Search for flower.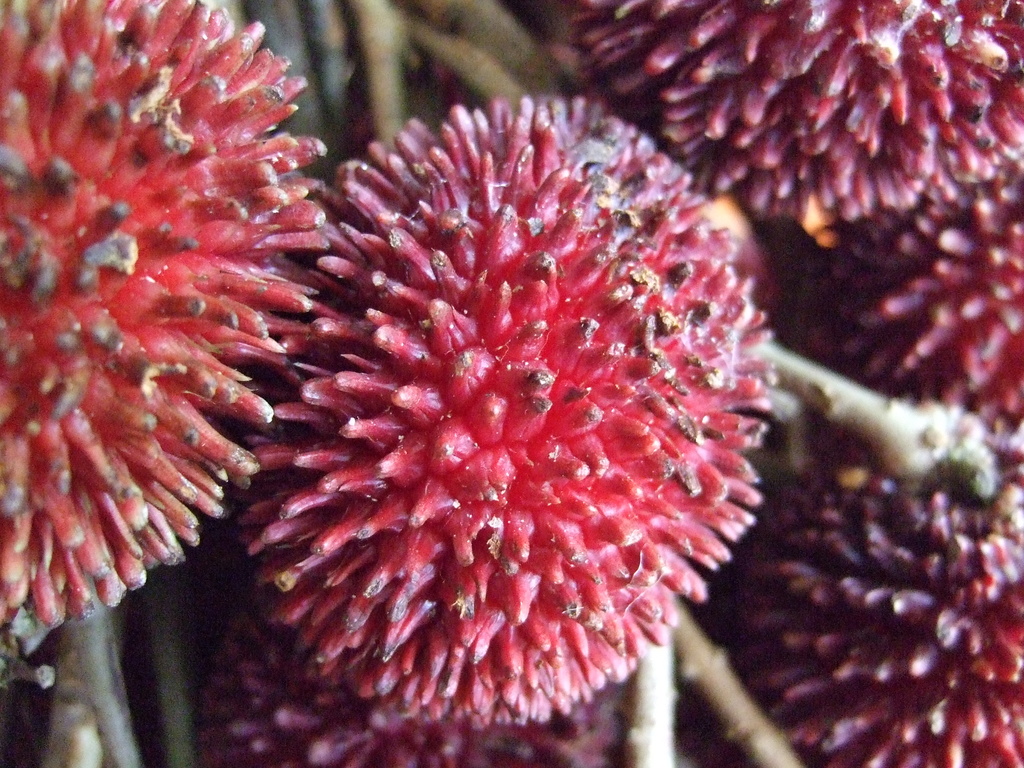
Found at detection(221, 101, 779, 725).
